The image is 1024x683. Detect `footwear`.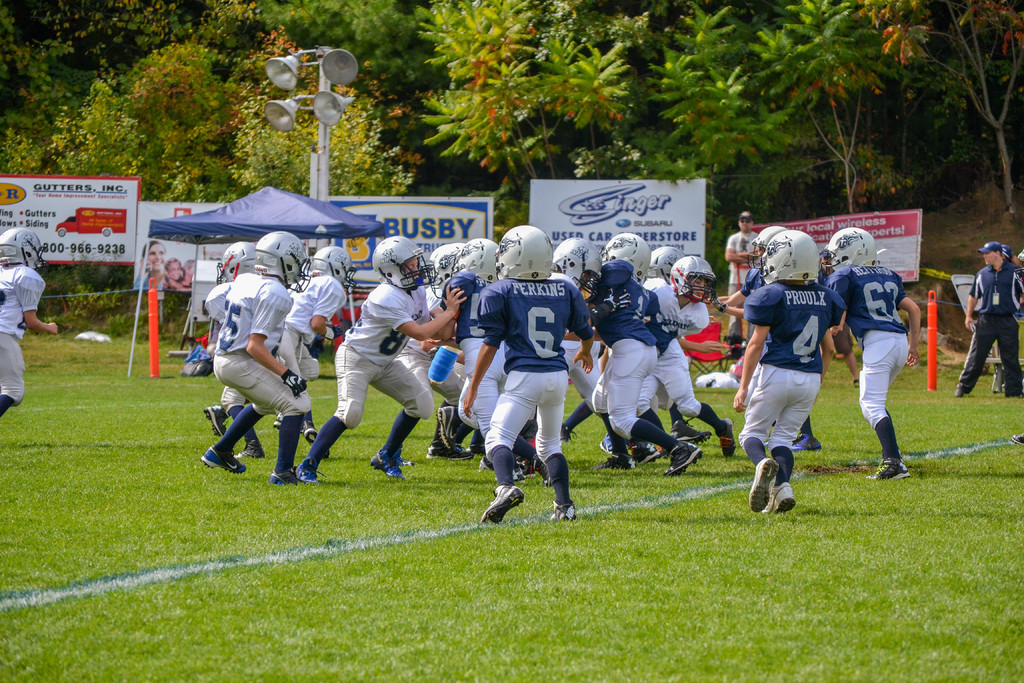
Detection: pyautogui.locateOnScreen(1013, 390, 1023, 398).
